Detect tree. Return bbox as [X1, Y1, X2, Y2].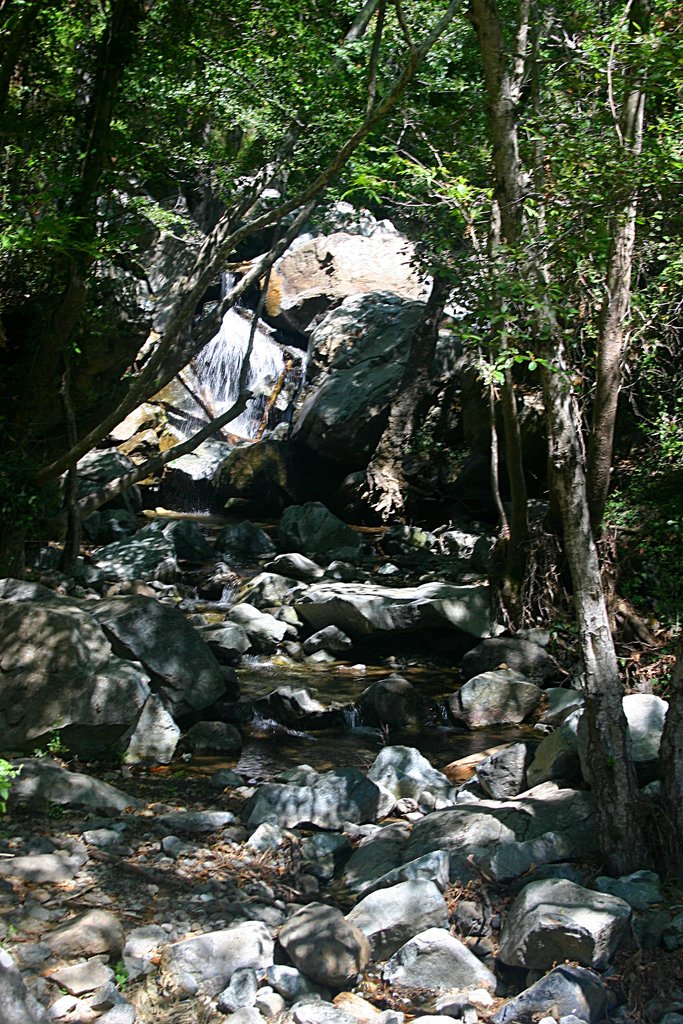
[463, 0, 638, 870].
